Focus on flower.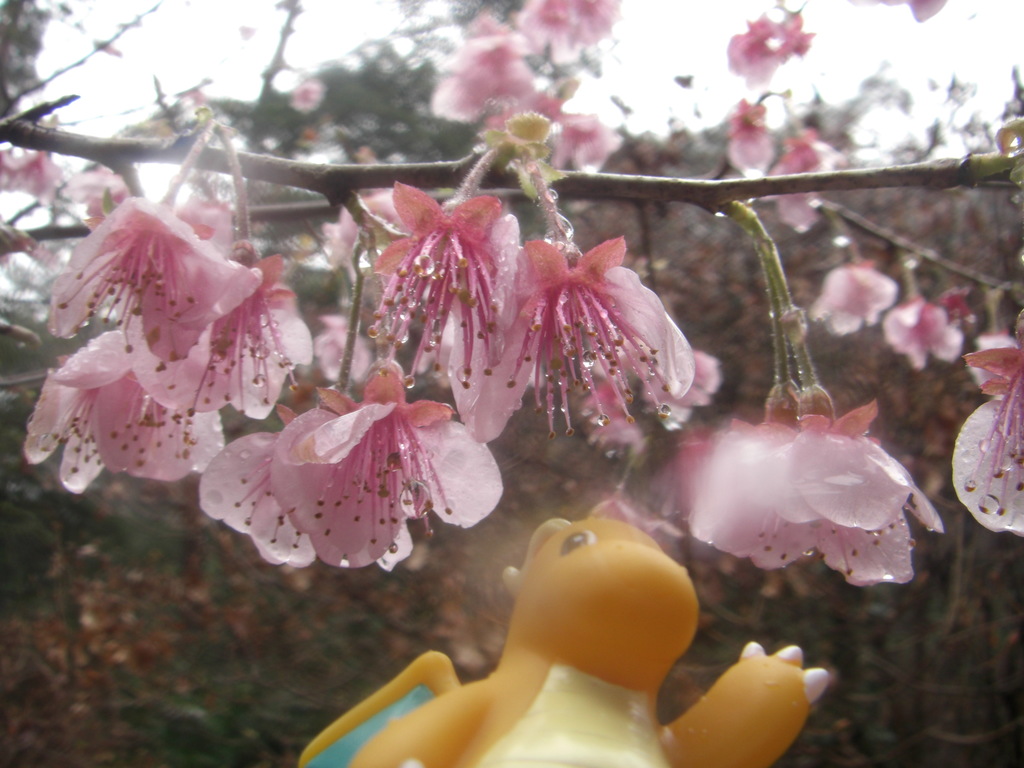
Focused at (x1=324, y1=180, x2=705, y2=433).
